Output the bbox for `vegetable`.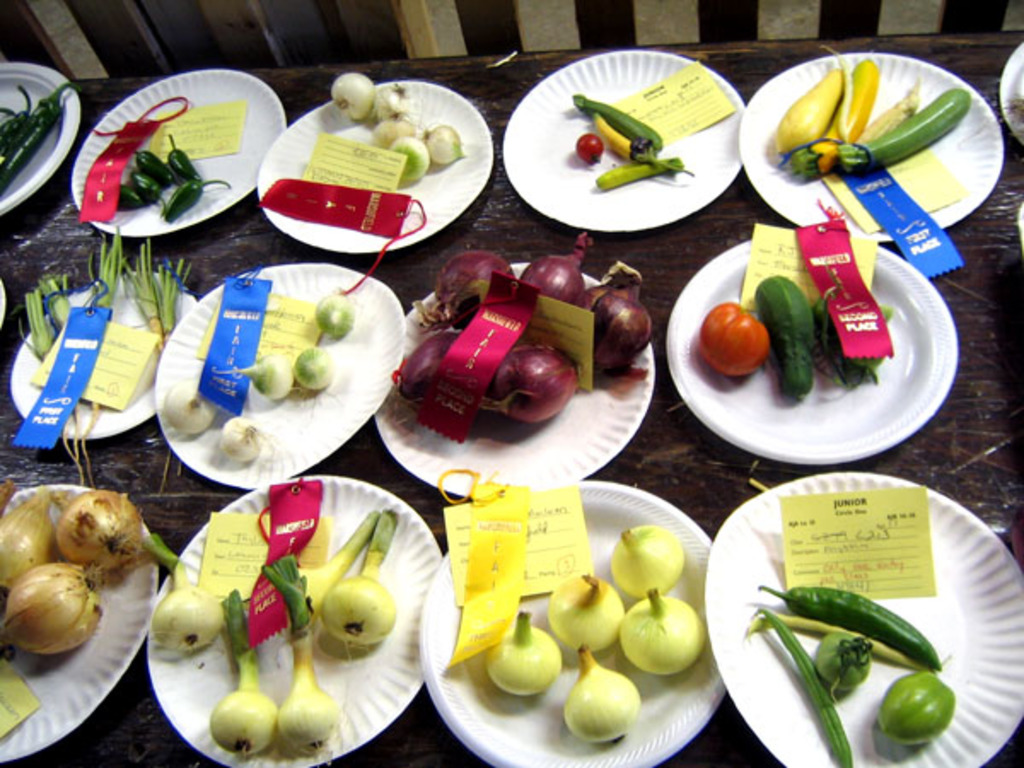
left=497, top=331, right=597, bottom=439.
